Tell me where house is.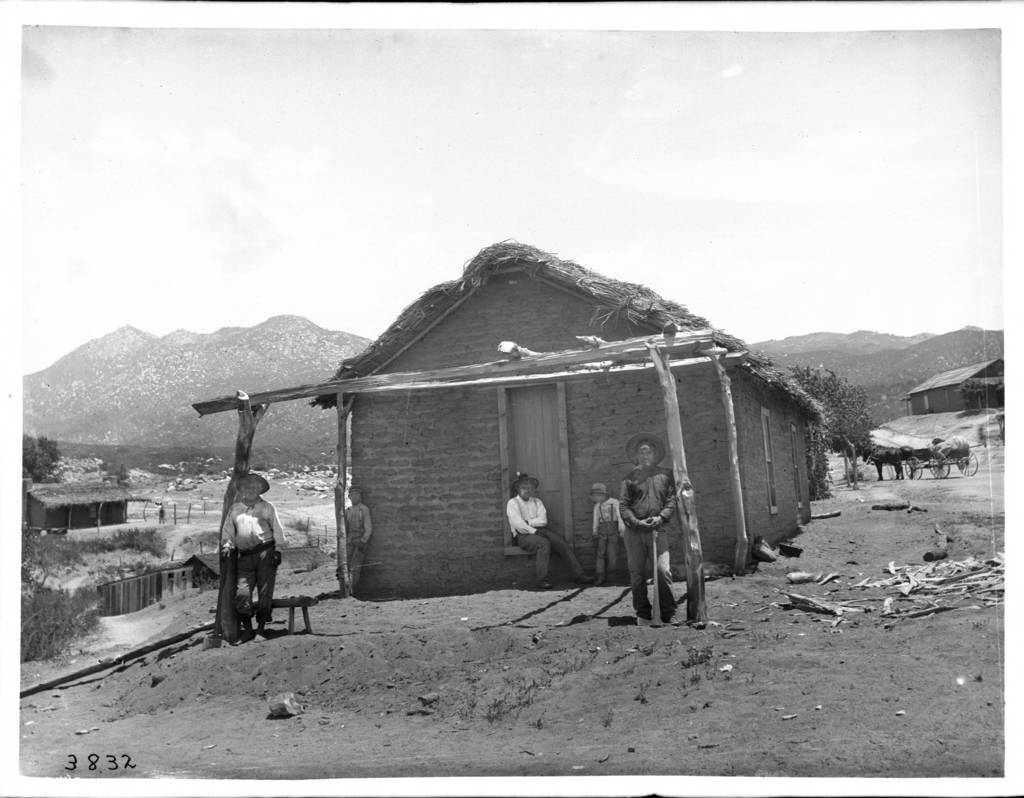
house is at 250/249/815/615.
